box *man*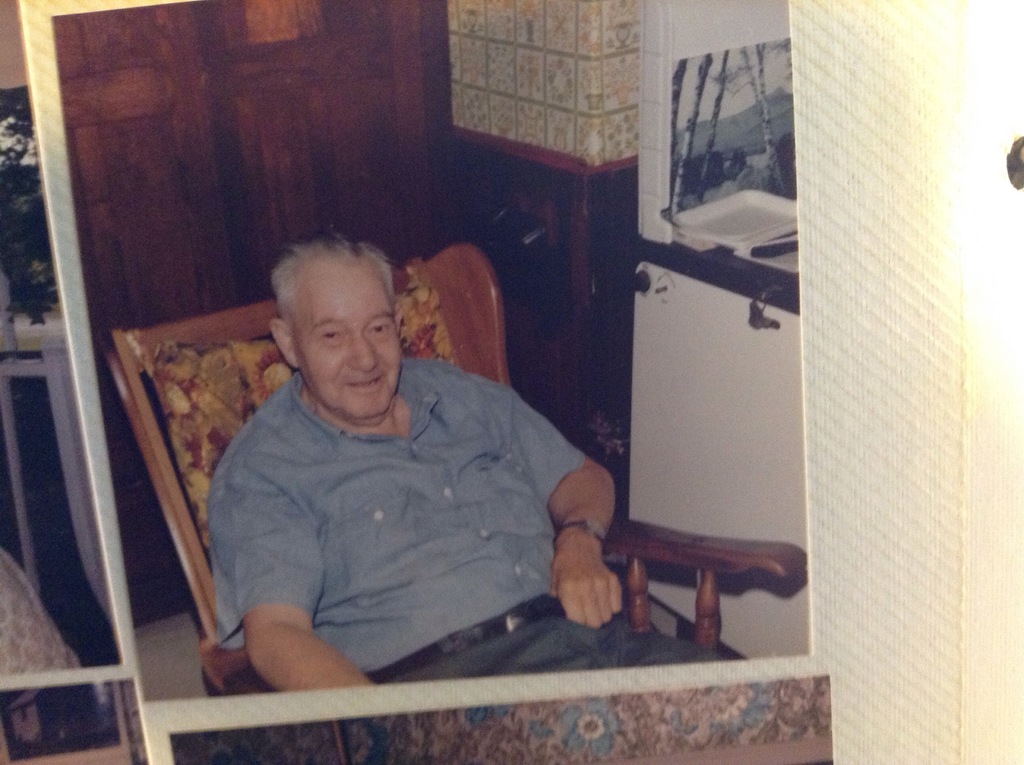
[x1=207, y1=223, x2=725, y2=696]
